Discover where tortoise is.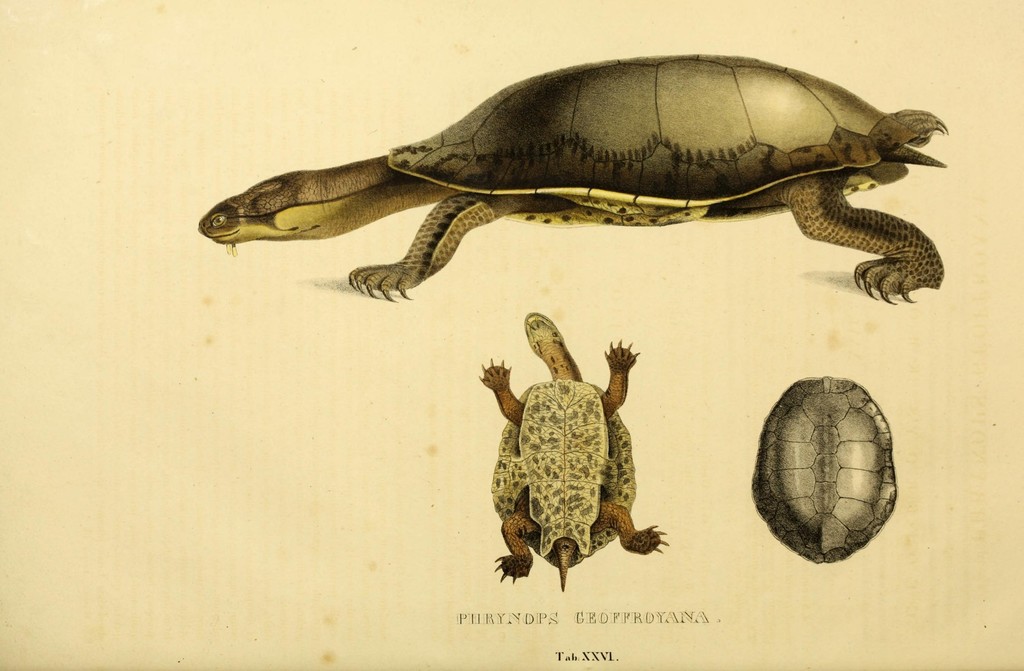
Discovered at 750,377,897,566.
